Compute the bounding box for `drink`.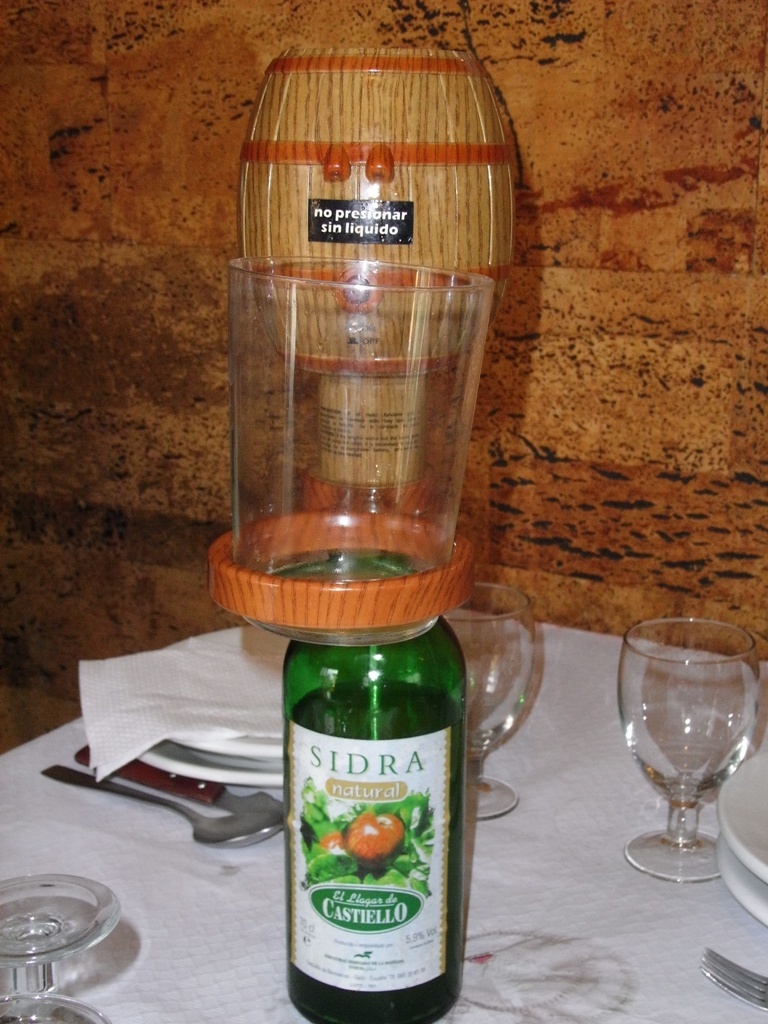
[x1=284, y1=679, x2=465, y2=1023].
